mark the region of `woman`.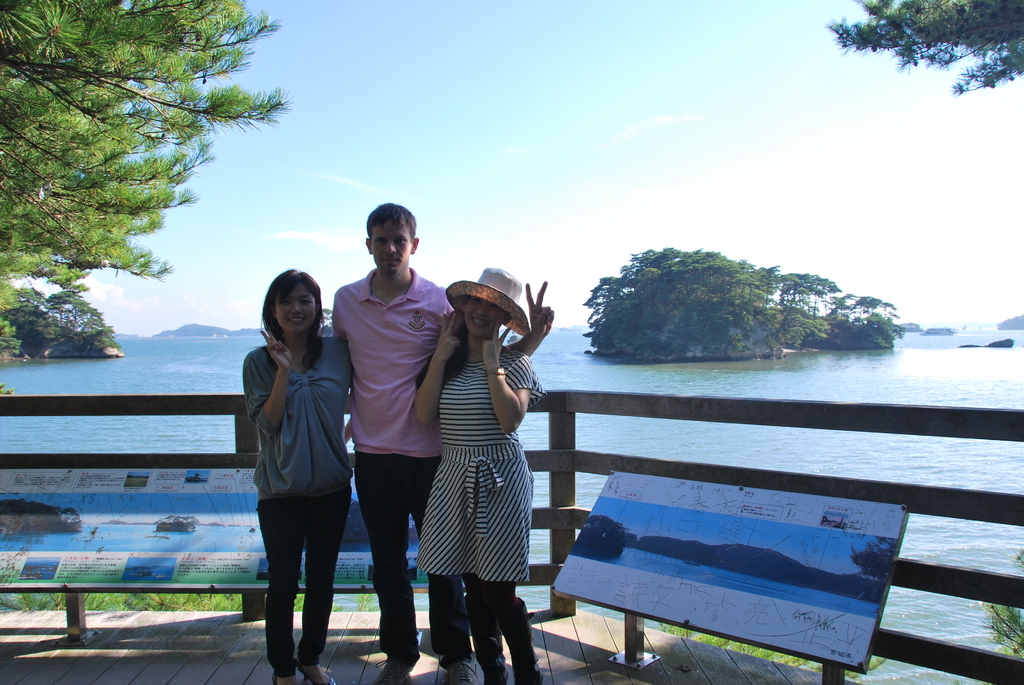
Region: box(238, 267, 356, 684).
